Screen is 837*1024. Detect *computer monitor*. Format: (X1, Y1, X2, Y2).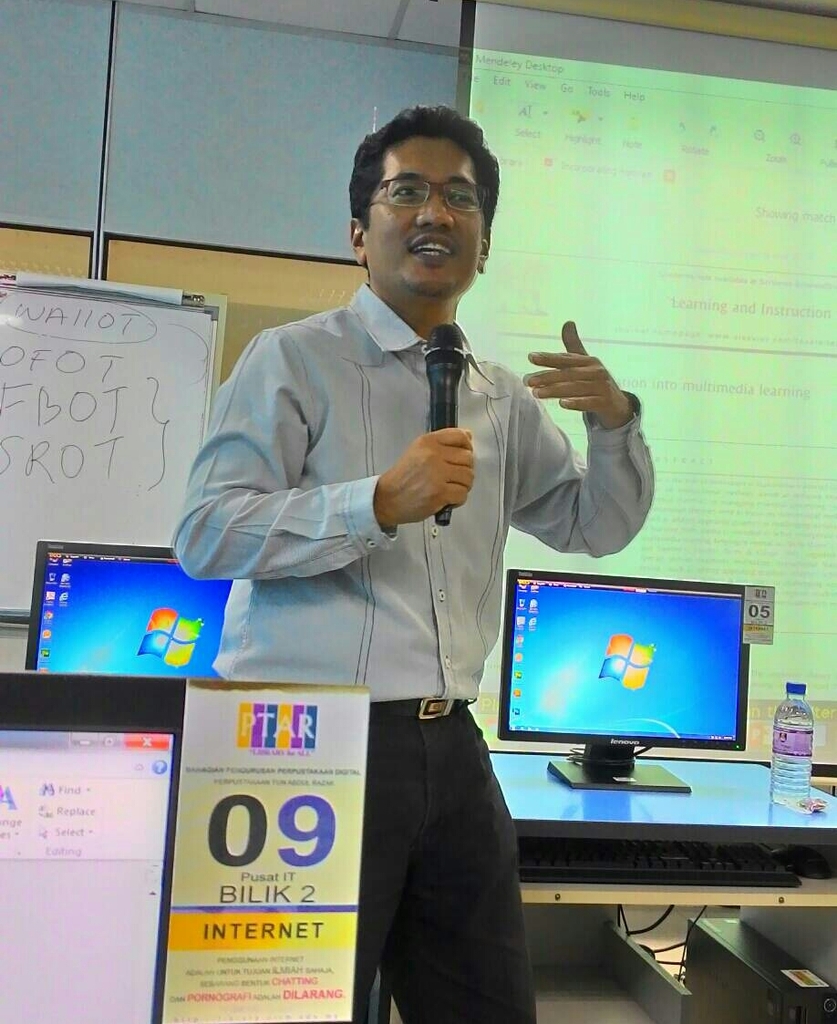
(497, 568, 774, 791).
